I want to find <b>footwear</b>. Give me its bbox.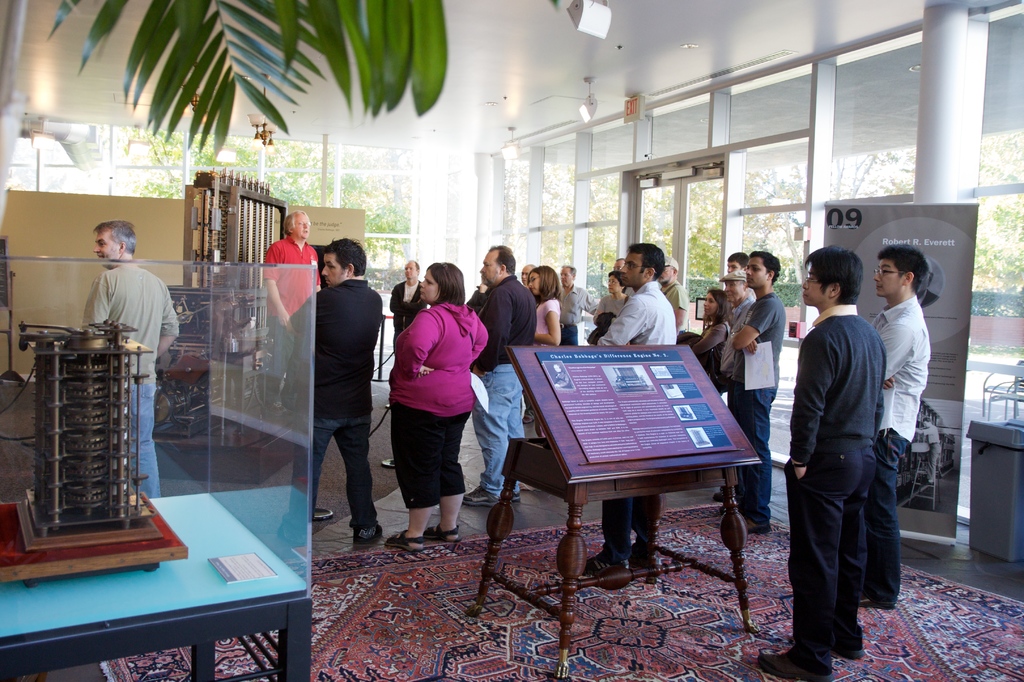
crop(742, 519, 768, 540).
